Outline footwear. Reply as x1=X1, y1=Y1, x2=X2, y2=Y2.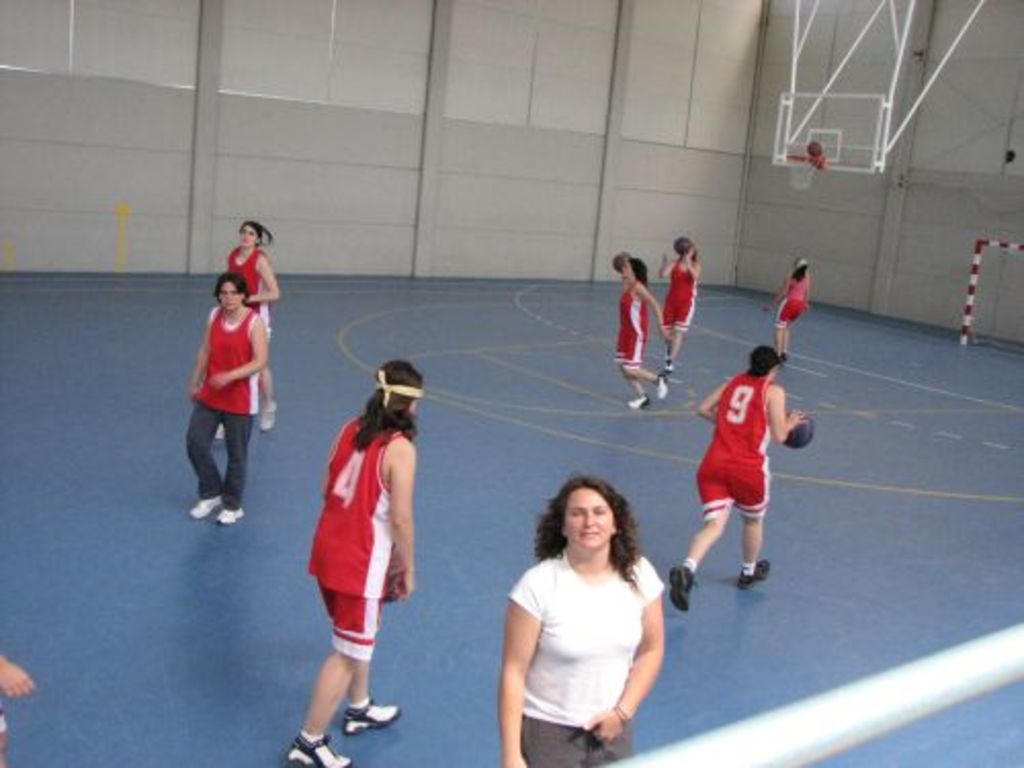
x1=657, y1=373, x2=670, y2=399.
